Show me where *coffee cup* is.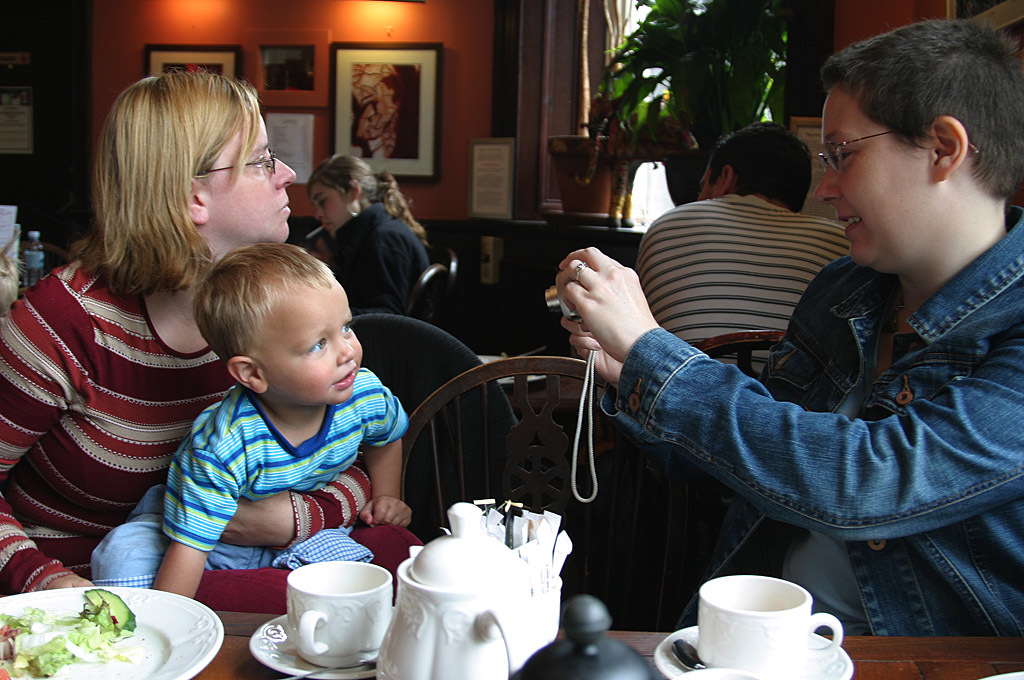
*coffee cup* is at 283,558,396,672.
